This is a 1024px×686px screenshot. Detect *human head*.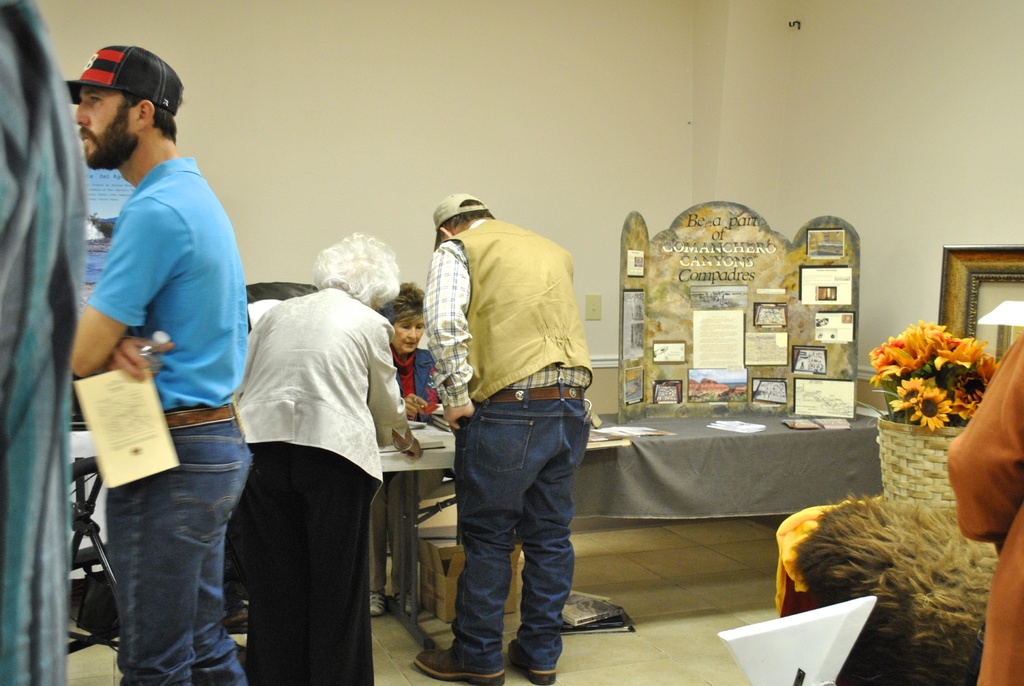
[435, 190, 493, 243].
